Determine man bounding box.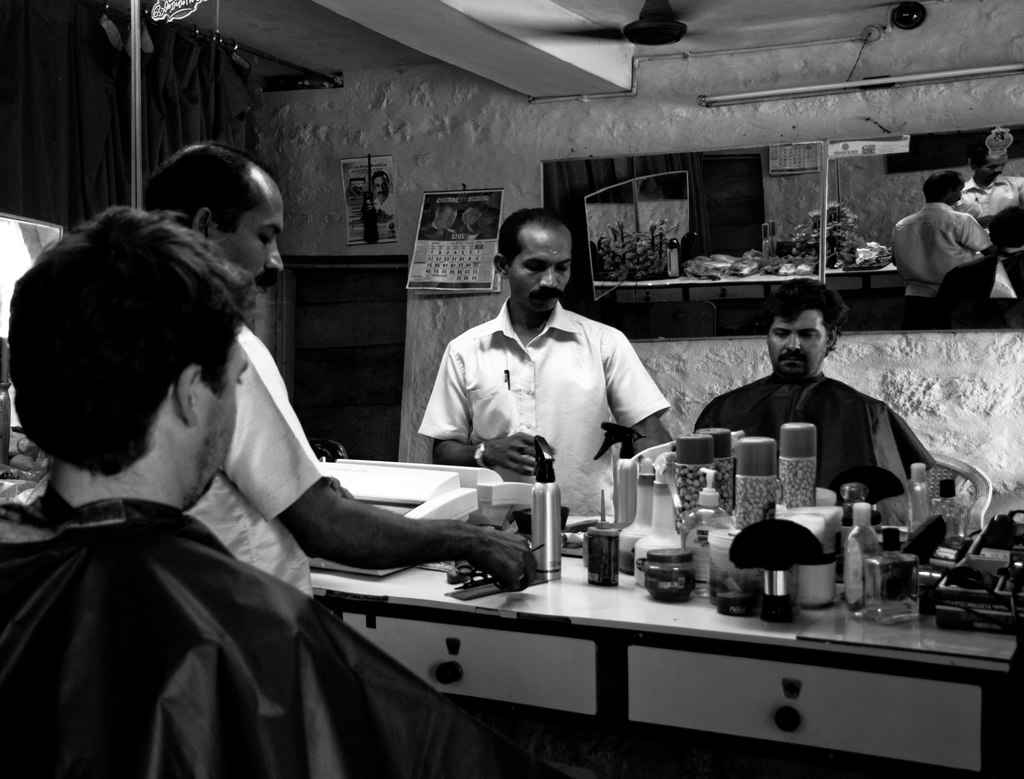
Determined: bbox=(694, 286, 940, 495).
